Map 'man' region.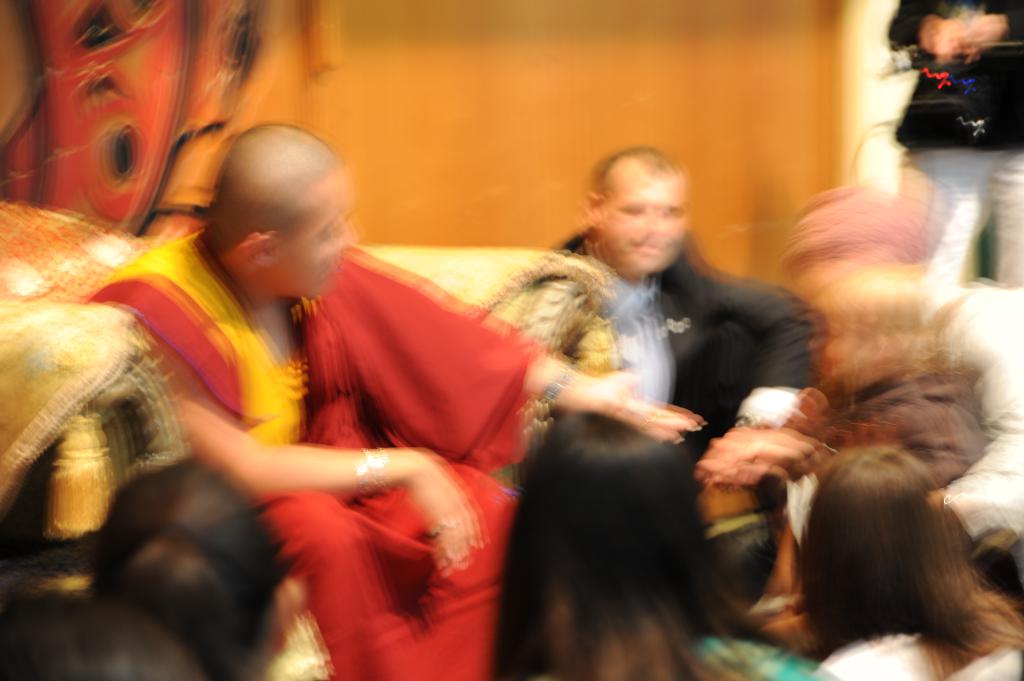
Mapped to (x1=110, y1=153, x2=678, y2=656).
